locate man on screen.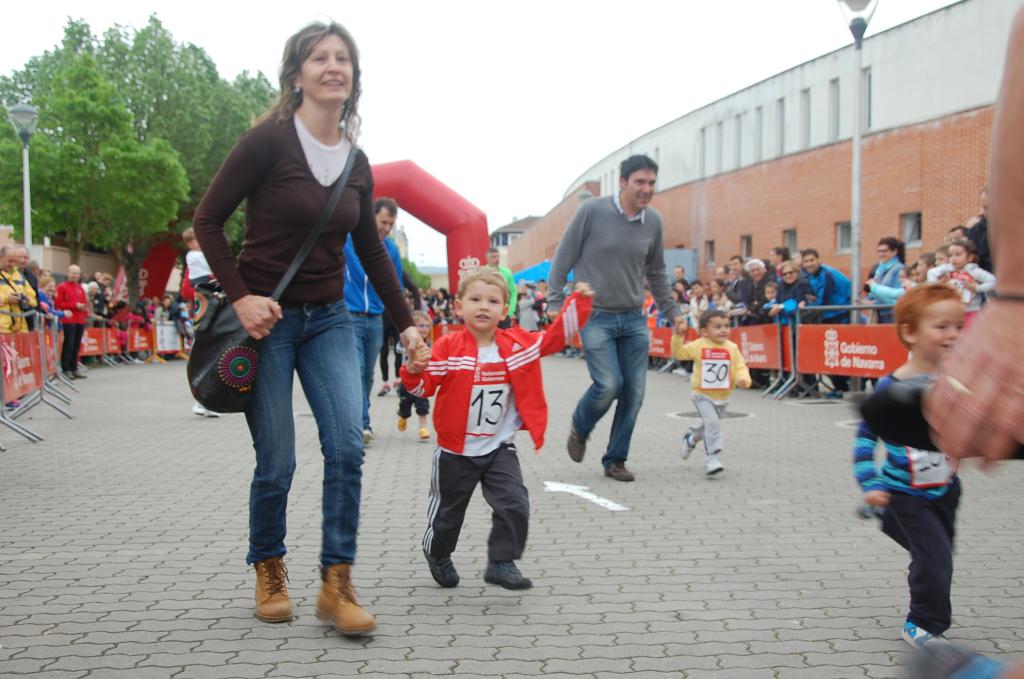
On screen at 727/254/758/323.
